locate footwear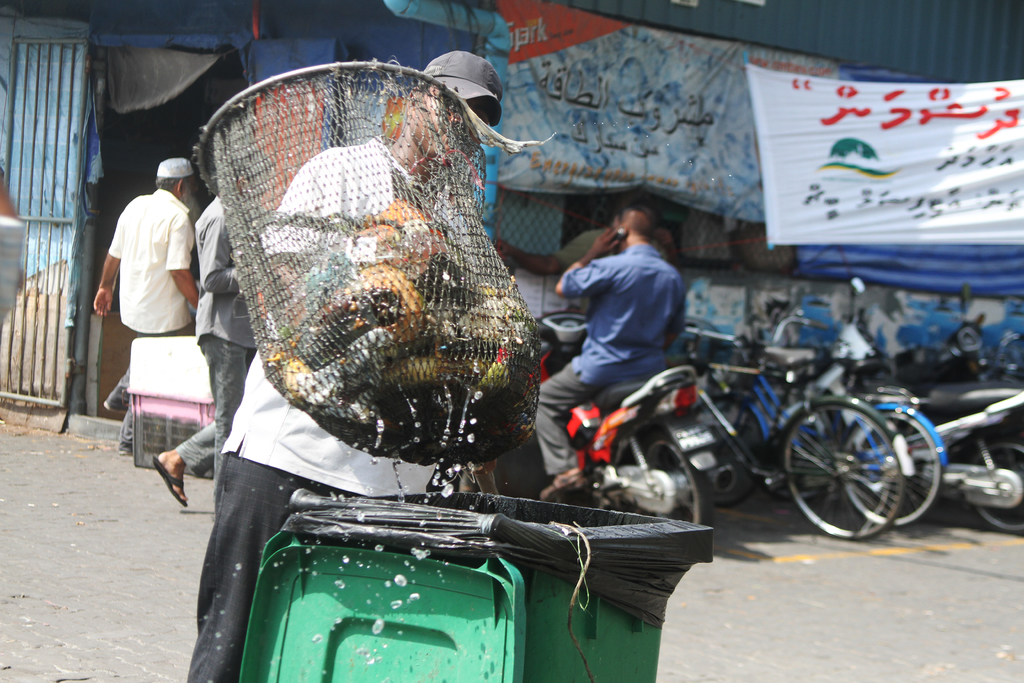
detection(541, 468, 588, 502)
